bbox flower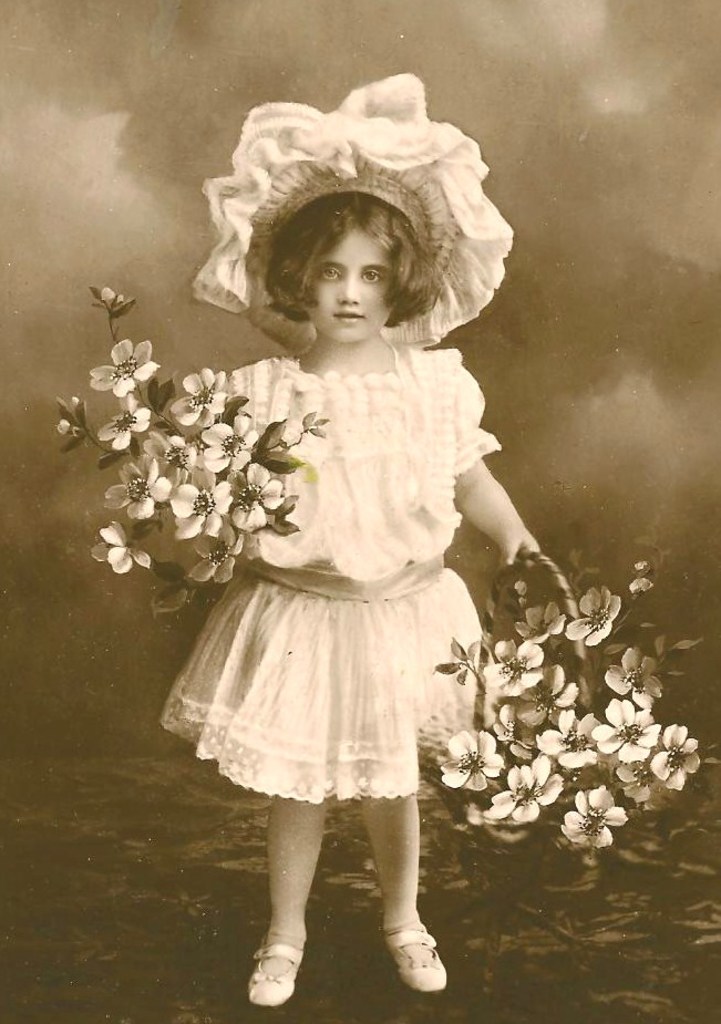
<region>228, 464, 292, 540</region>
